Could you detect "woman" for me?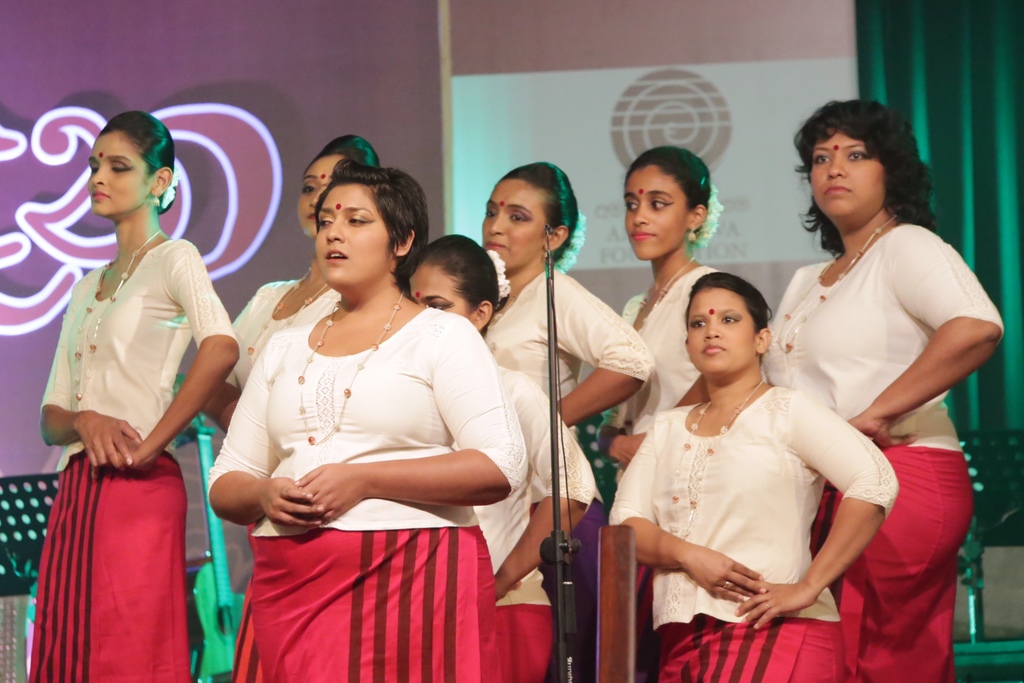
Detection result: <box>474,163,662,429</box>.
